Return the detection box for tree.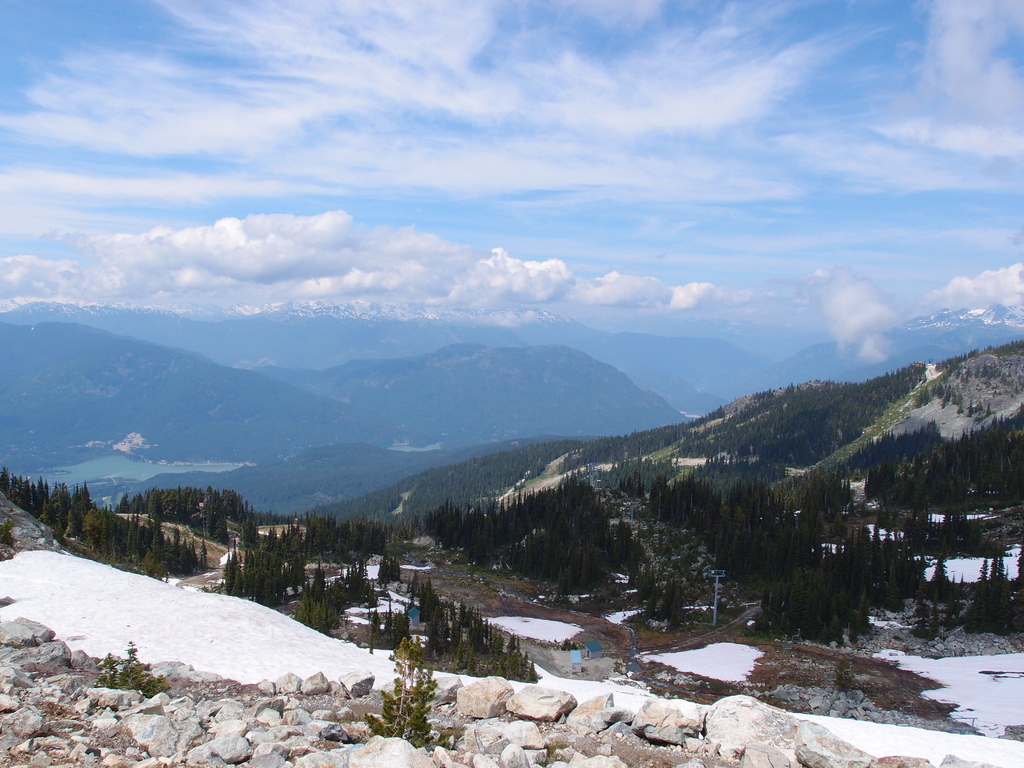
Rect(4, 470, 9, 497).
